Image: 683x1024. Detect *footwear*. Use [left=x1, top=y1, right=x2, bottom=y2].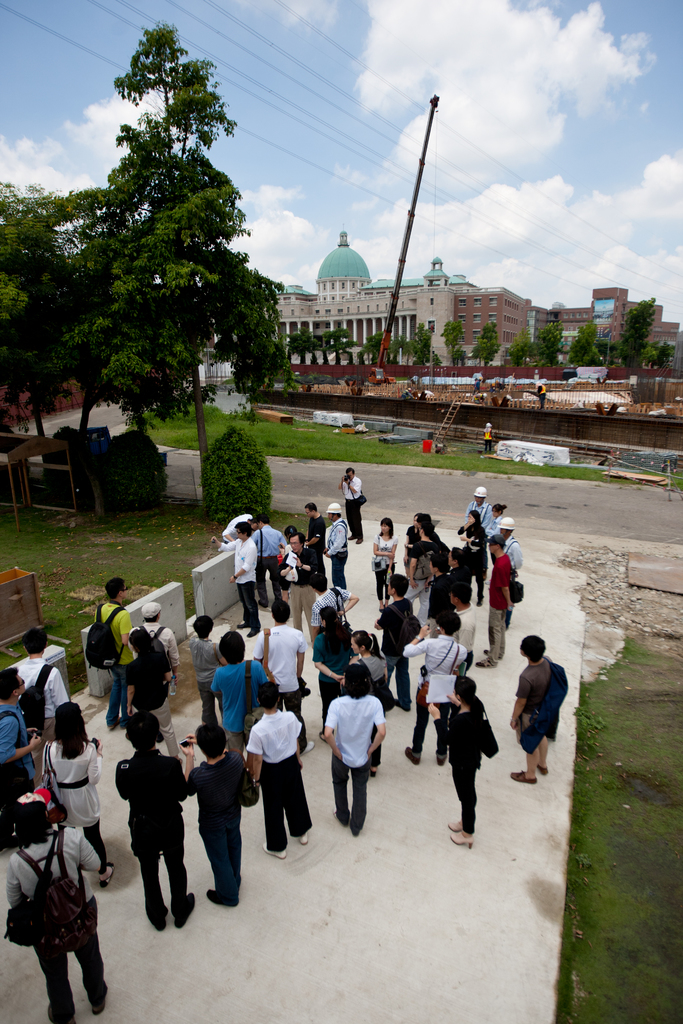
[left=482, top=648, right=502, bottom=659].
